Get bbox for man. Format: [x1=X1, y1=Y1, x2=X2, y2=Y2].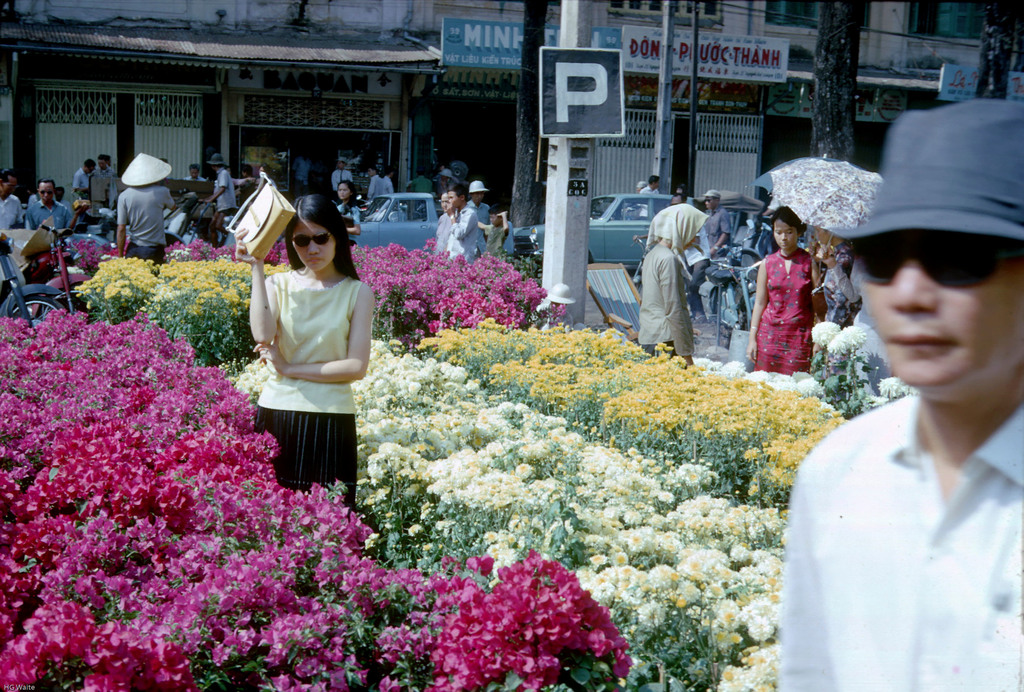
[x1=209, y1=161, x2=237, y2=216].
